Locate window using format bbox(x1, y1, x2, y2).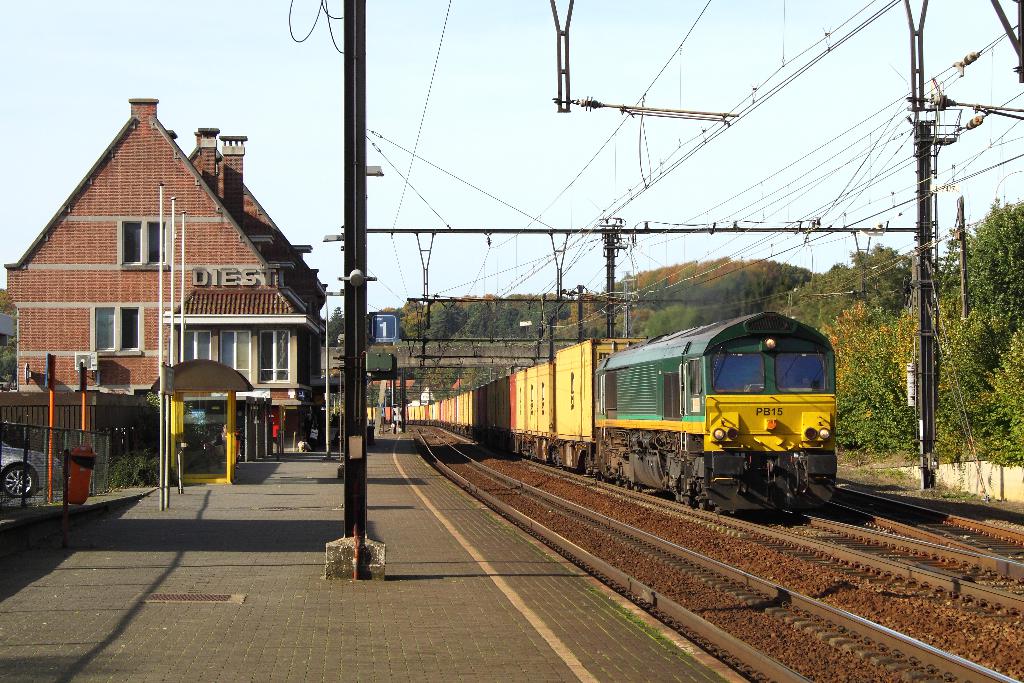
bbox(178, 329, 209, 361).
